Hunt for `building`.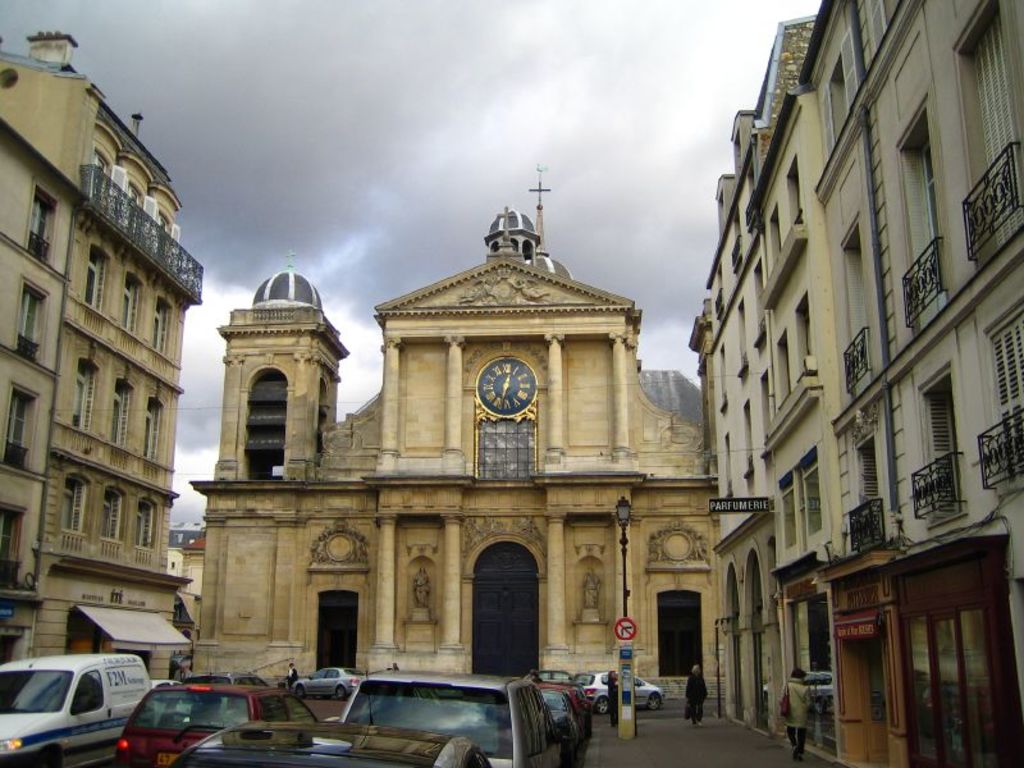
Hunted down at 188 164 730 726.
